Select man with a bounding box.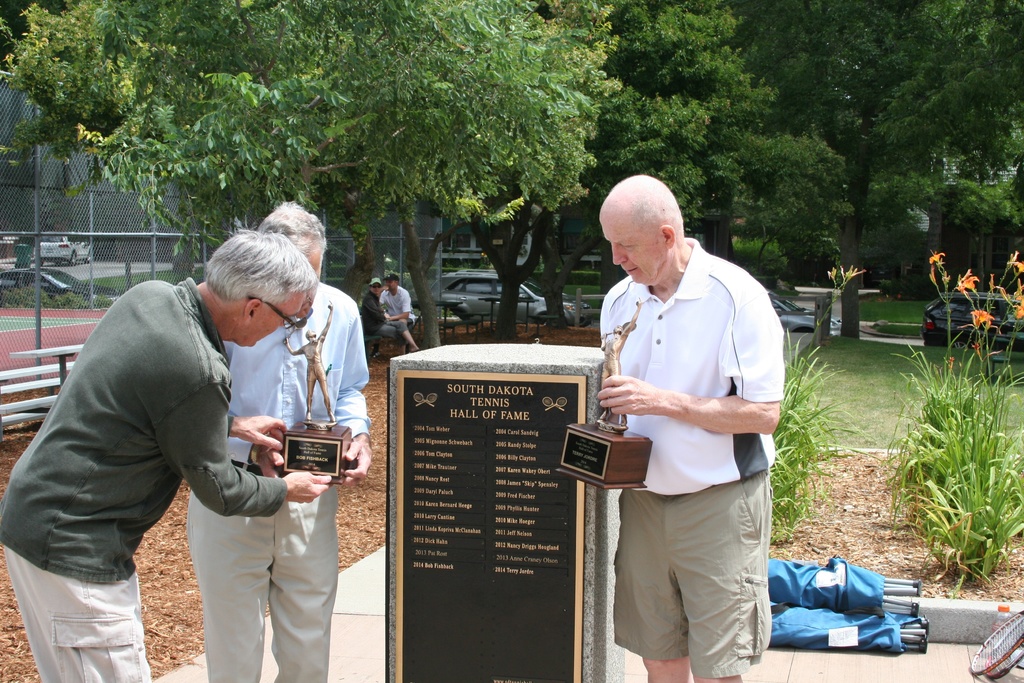
362, 278, 416, 350.
